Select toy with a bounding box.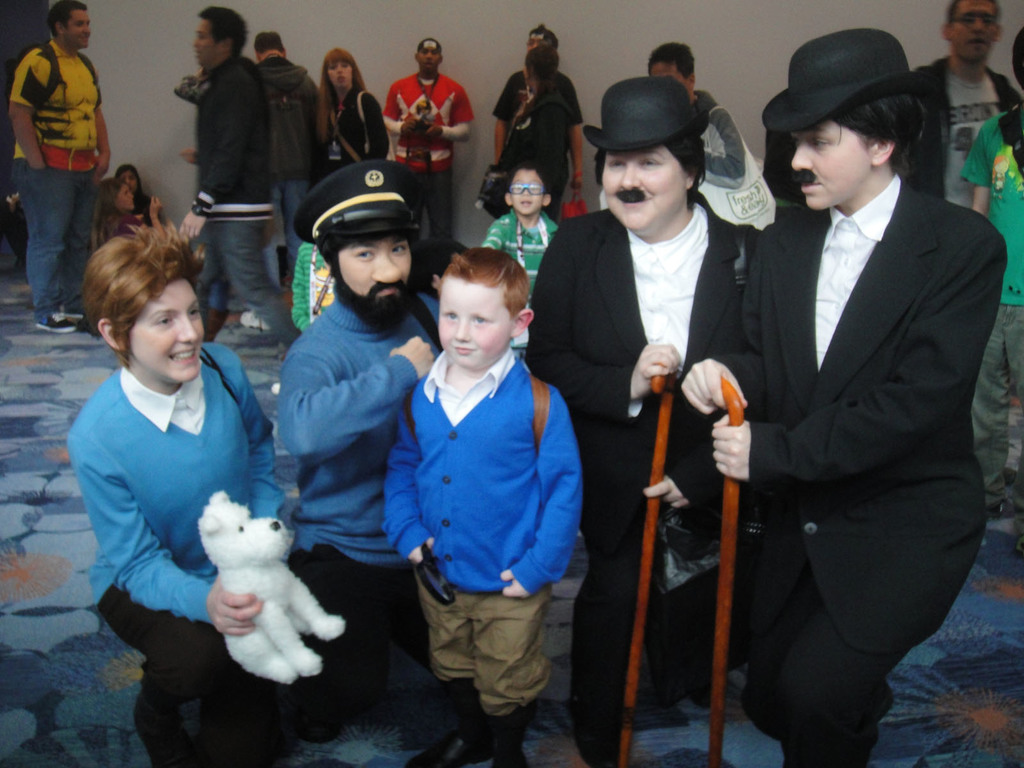
detection(178, 487, 324, 683).
